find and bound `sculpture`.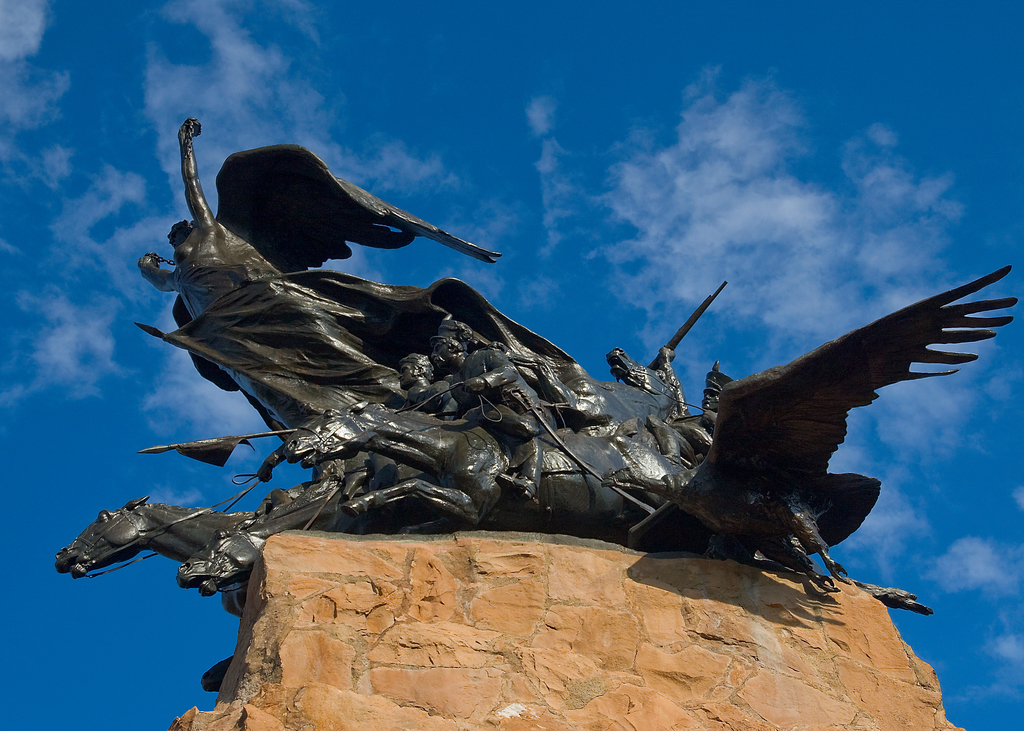
Bound: <bbox>124, 173, 956, 626</bbox>.
